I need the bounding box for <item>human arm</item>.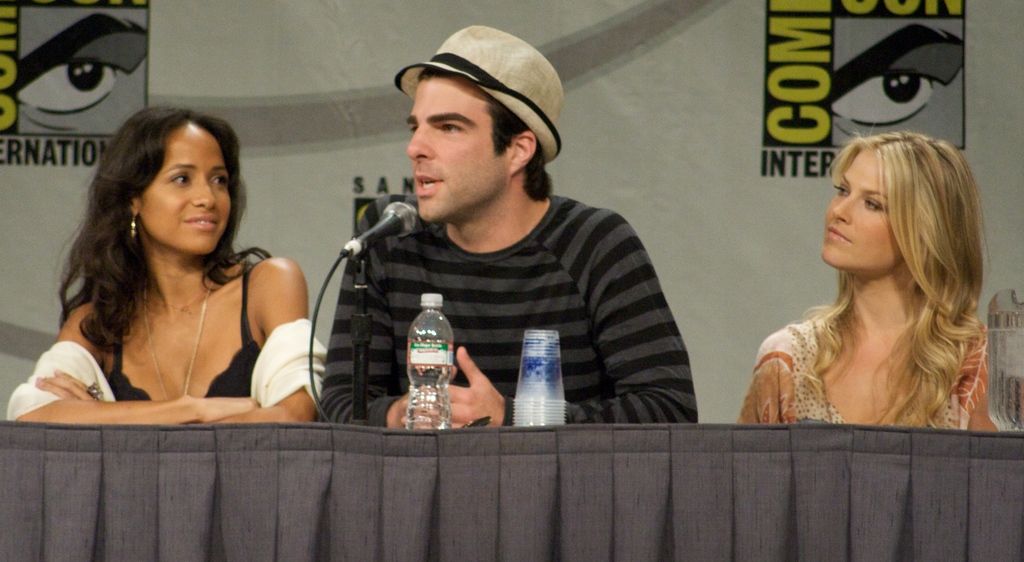
Here it is: bbox(319, 236, 412, 429).
